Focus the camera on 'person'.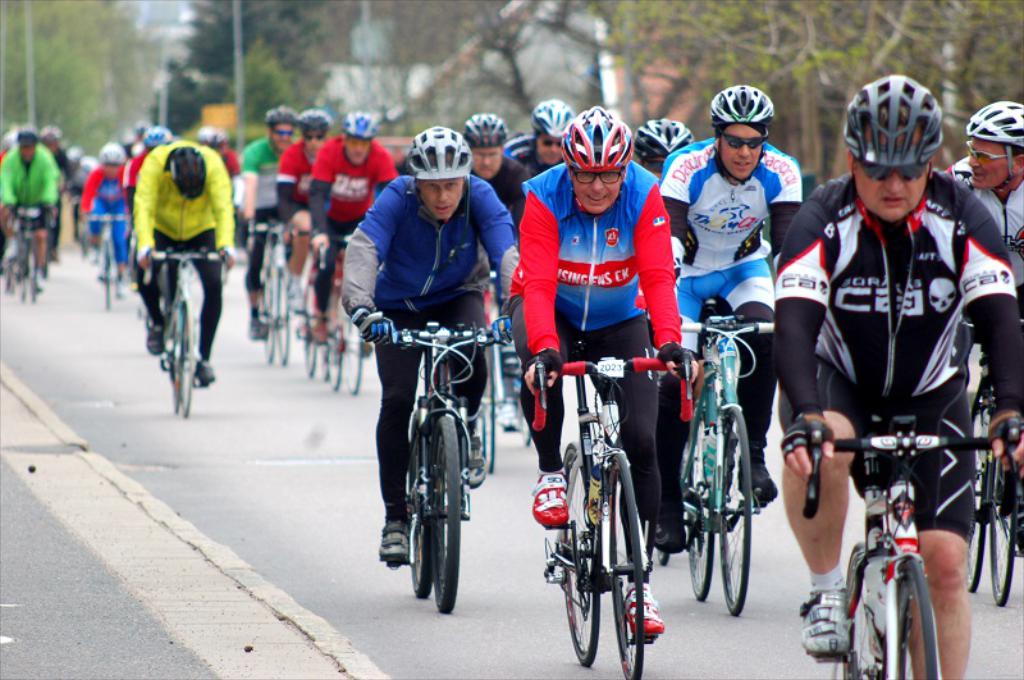
Focus region: [236, 97, 303, 339].
